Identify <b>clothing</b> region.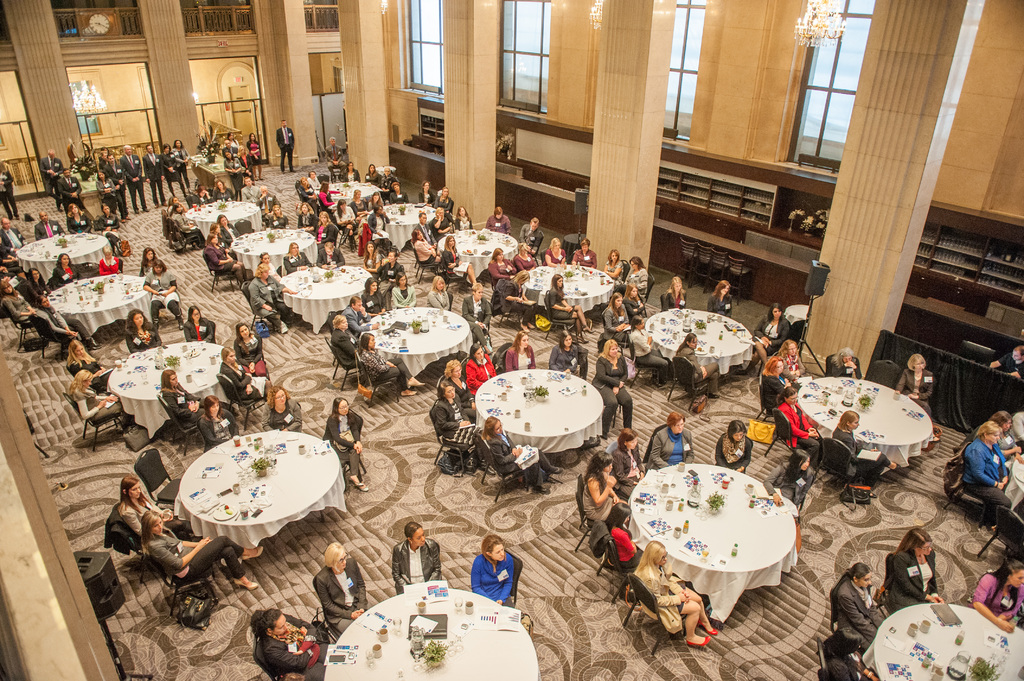
Region: box=[250, 141, 260, 167].
